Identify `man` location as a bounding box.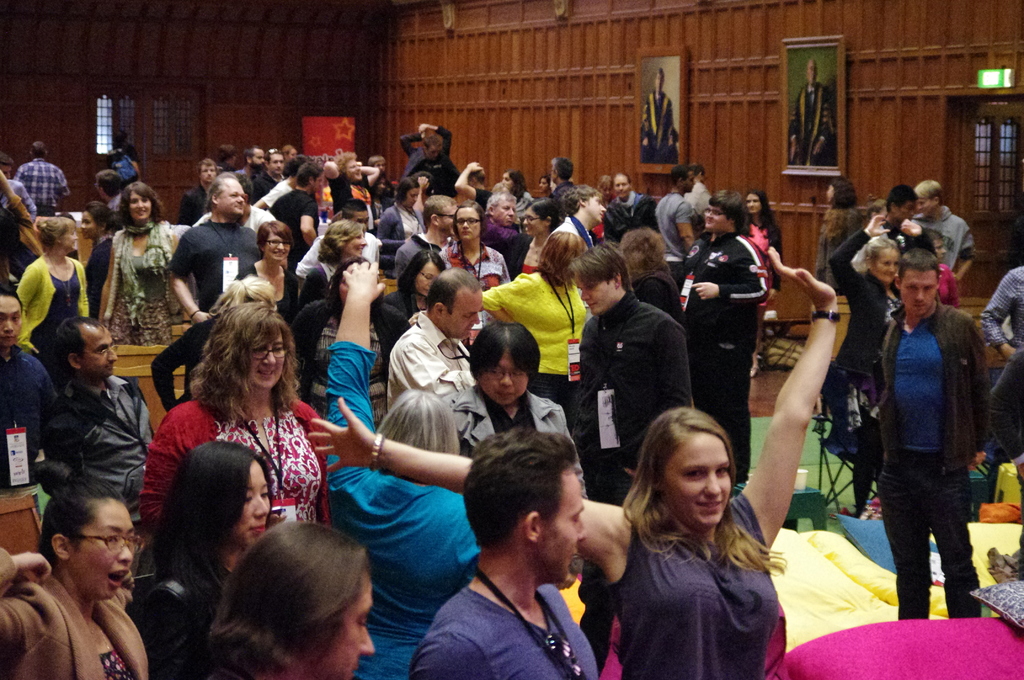
388, 267, 490, 410.
